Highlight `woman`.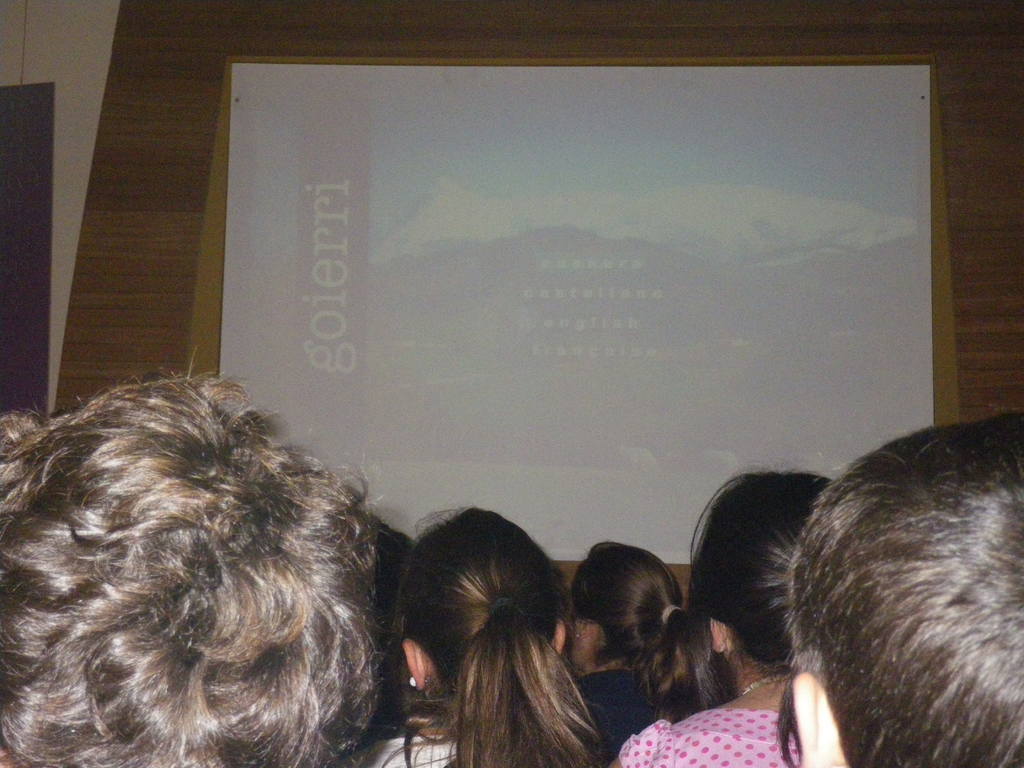
Highlighted region: 613 458 852 767.
